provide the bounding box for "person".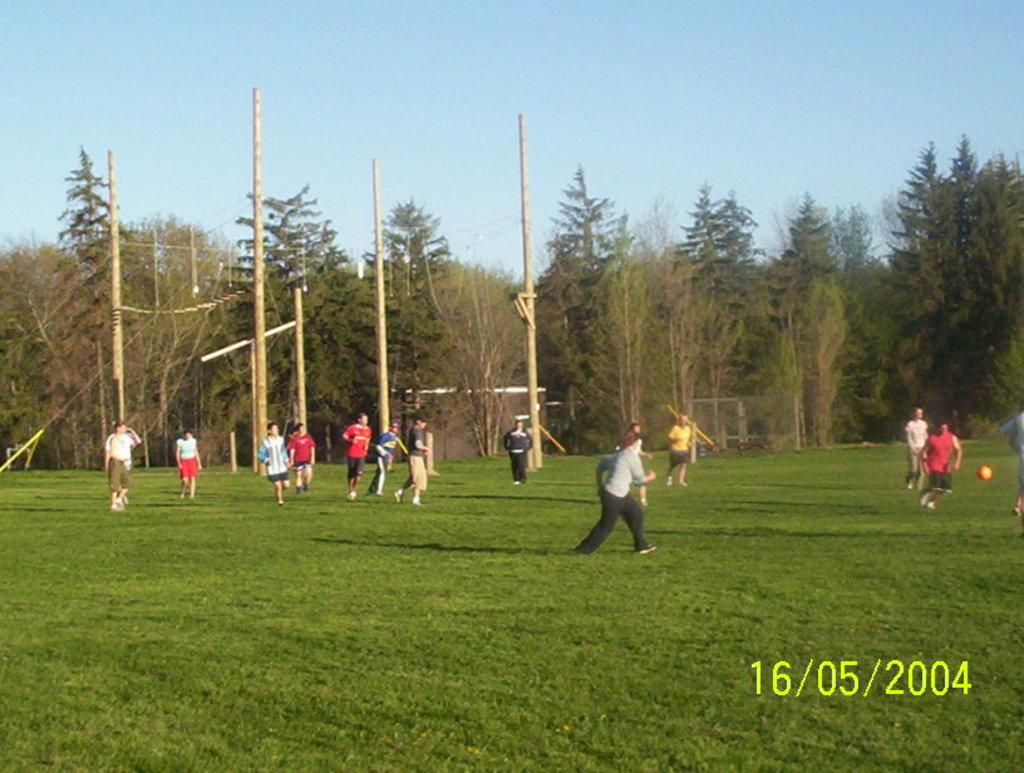
x1=592, y1=425, x2=654, y2=561.
